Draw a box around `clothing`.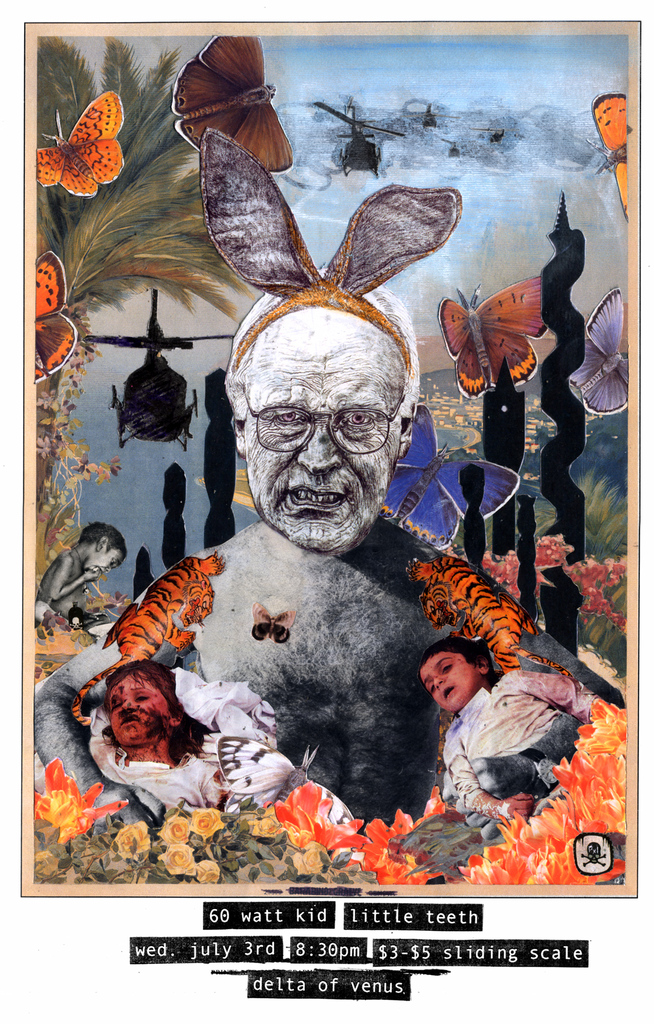
bbox=(411, 646, 594, 833).
